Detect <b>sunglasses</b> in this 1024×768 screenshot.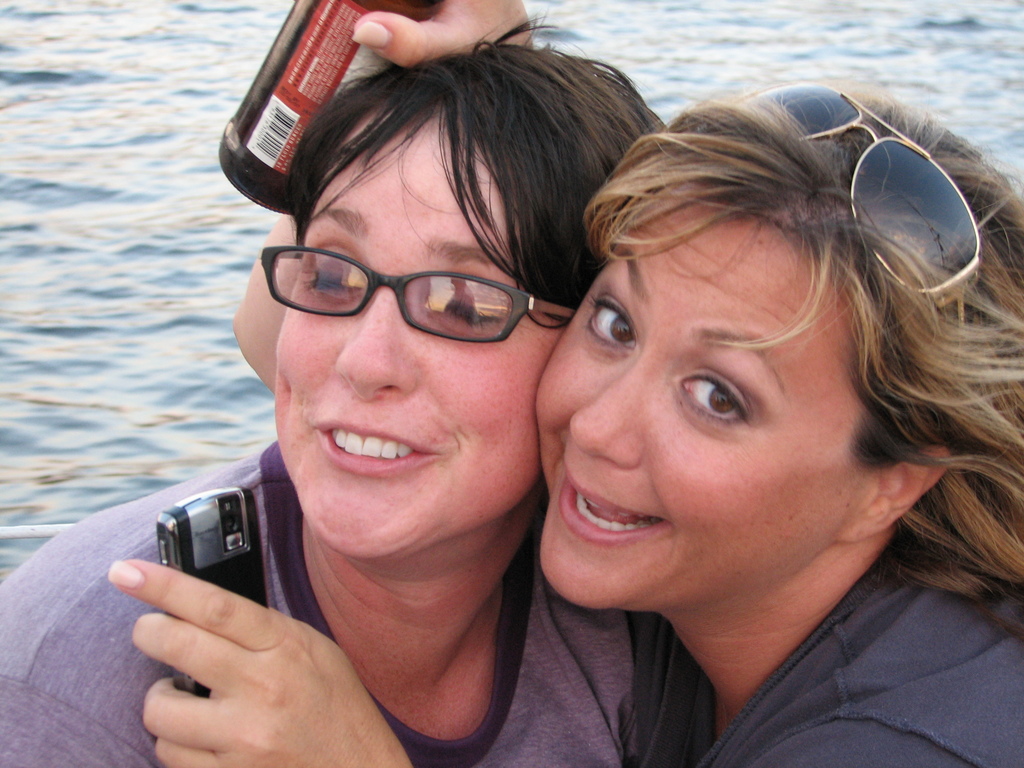
Detection: x1=730, y1=73, x2=984, y2=305.
